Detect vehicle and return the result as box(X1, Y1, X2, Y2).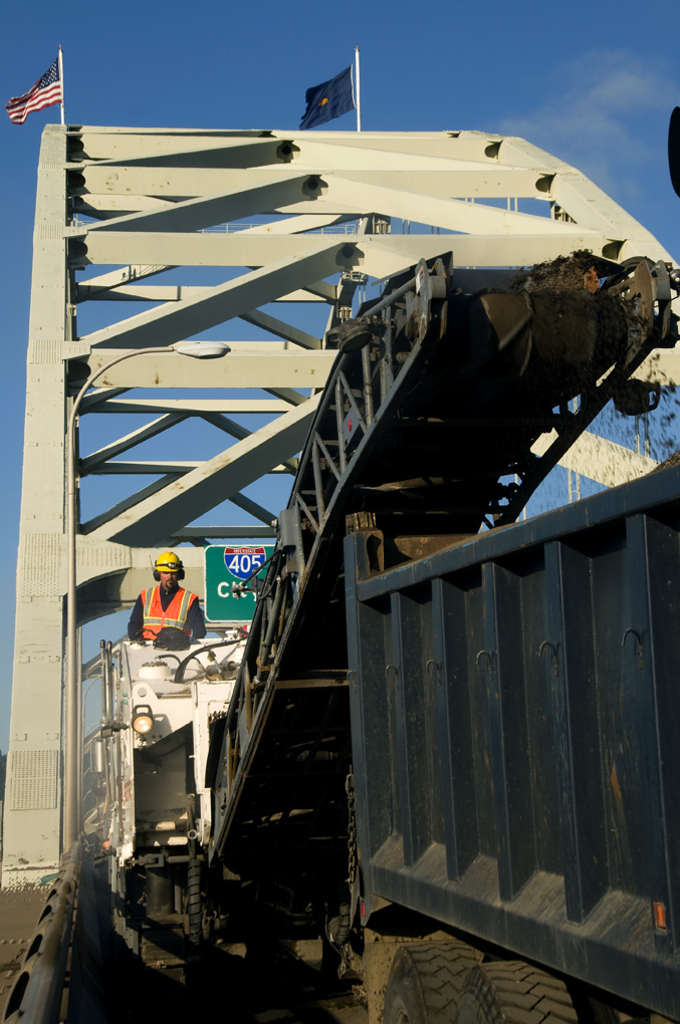
box(90, 102, 679, 1023).
